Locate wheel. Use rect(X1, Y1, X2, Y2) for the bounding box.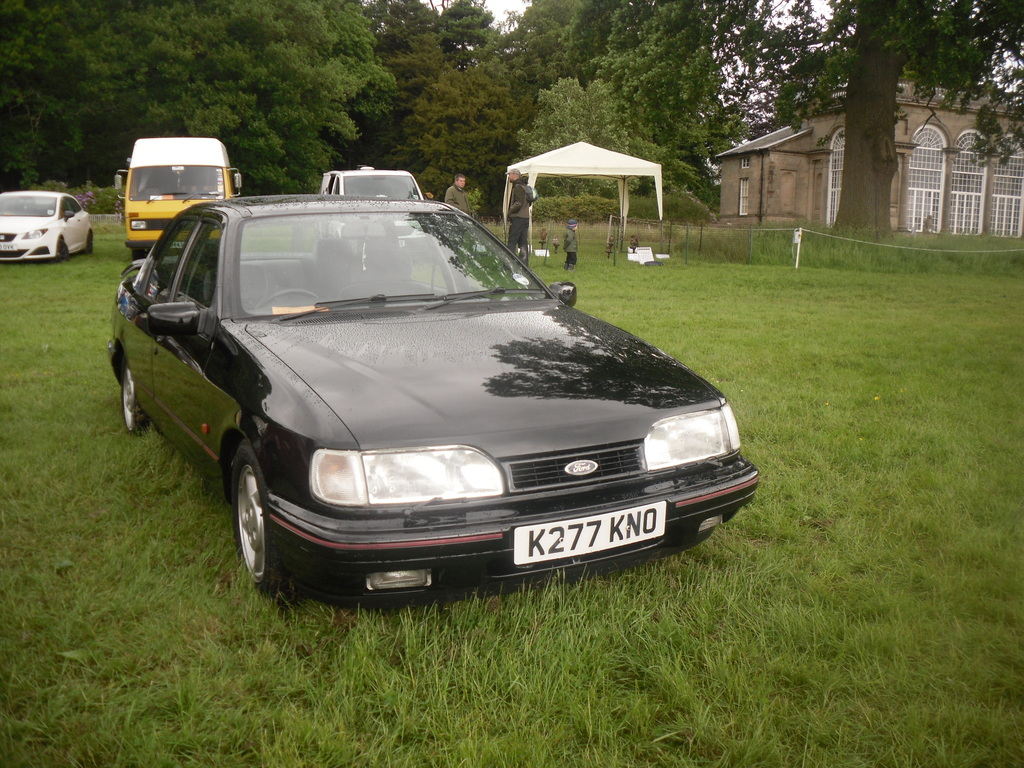
rect(130, 250, 144, 259).
